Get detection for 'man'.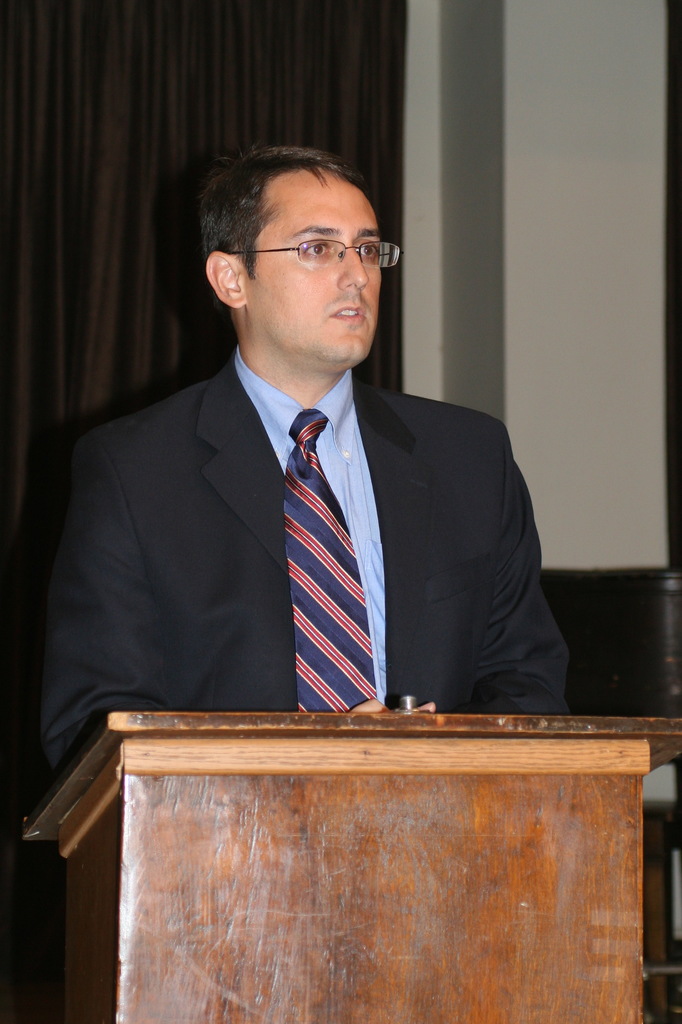
Detection: detection(60, 181, 565, 748).
